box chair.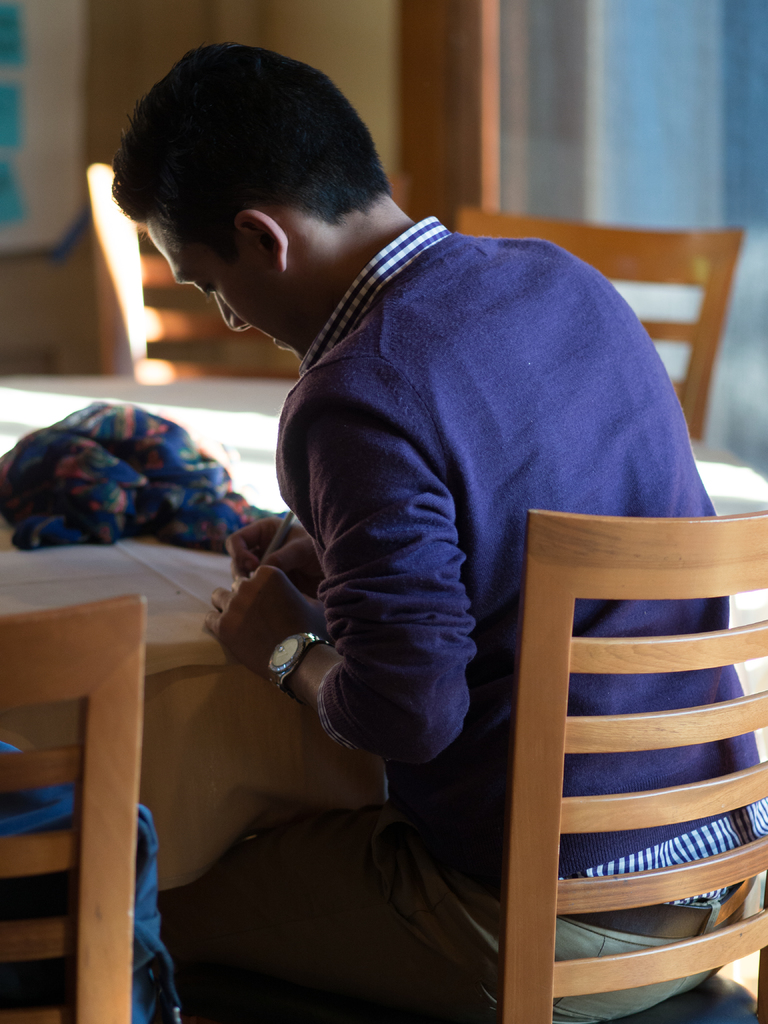
(85, 159, 410, 383).
